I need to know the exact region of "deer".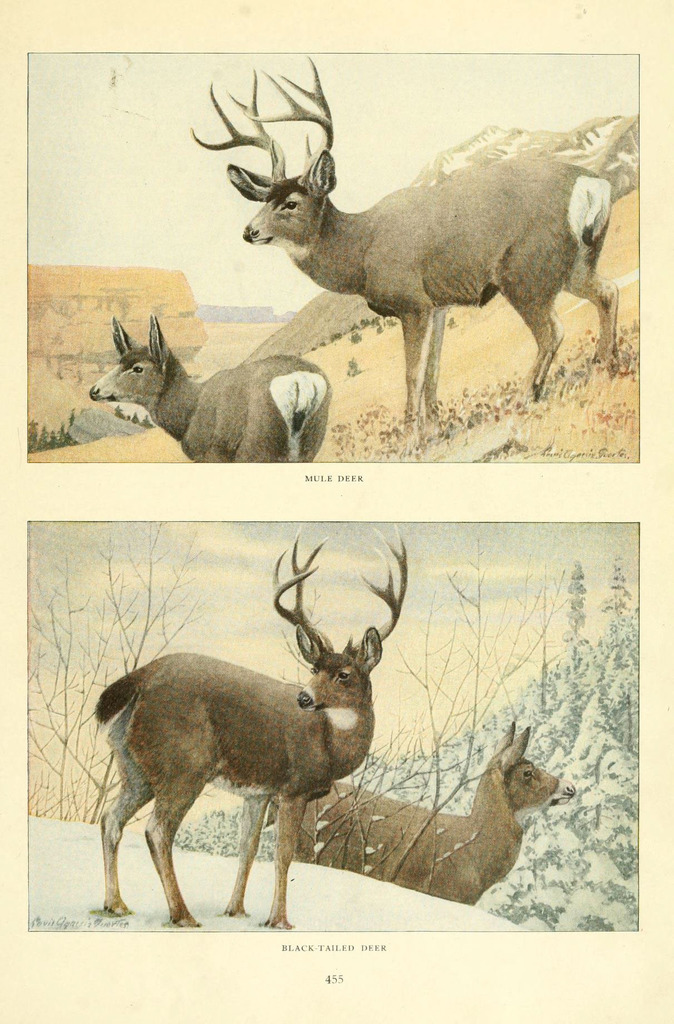
Region: (193,54,646,447).
